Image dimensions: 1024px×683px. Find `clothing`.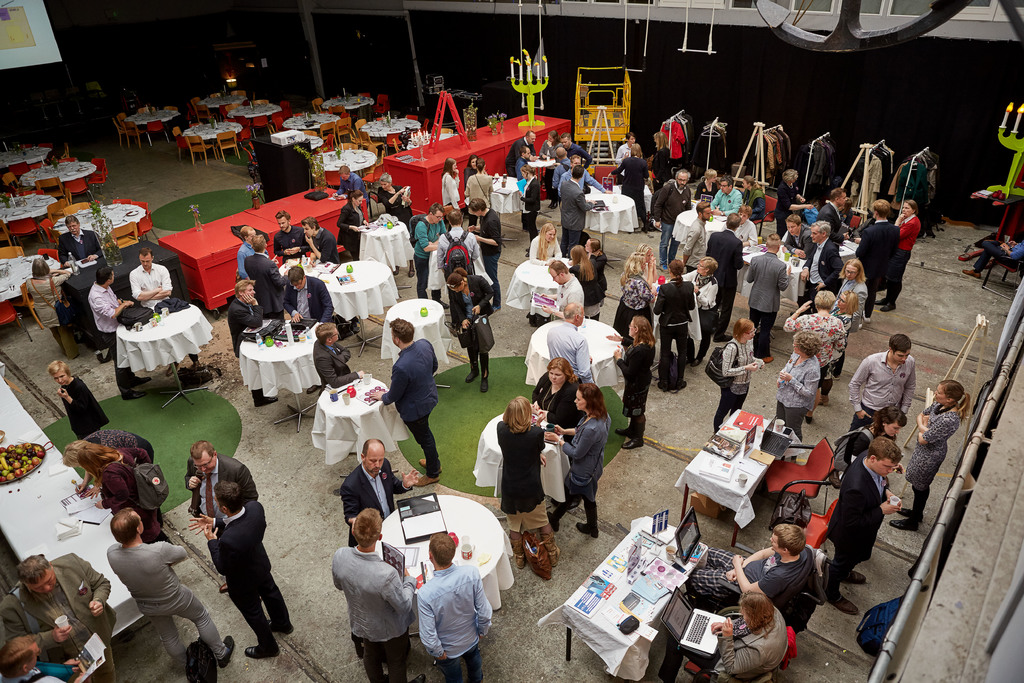
(449,280,489,374).
